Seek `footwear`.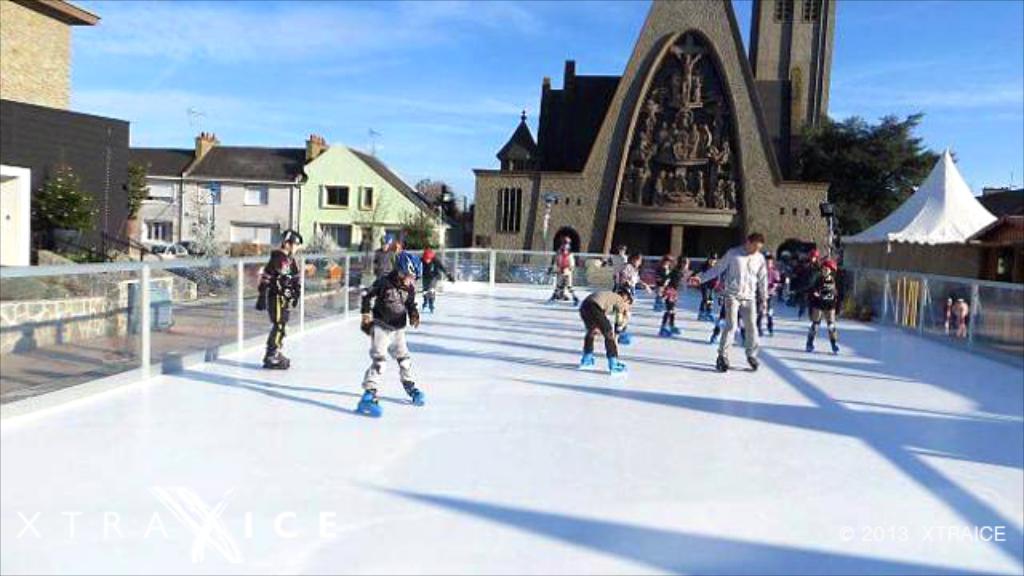
803,334,814,354.
